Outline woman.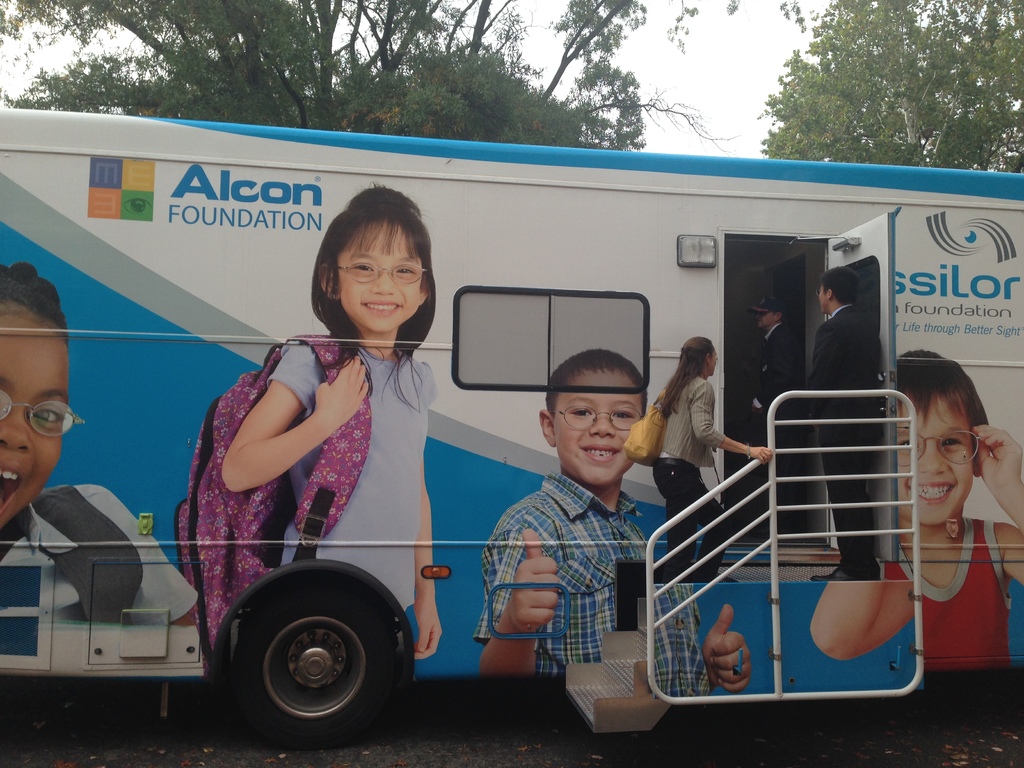
Outline: 656,337,773,582.
